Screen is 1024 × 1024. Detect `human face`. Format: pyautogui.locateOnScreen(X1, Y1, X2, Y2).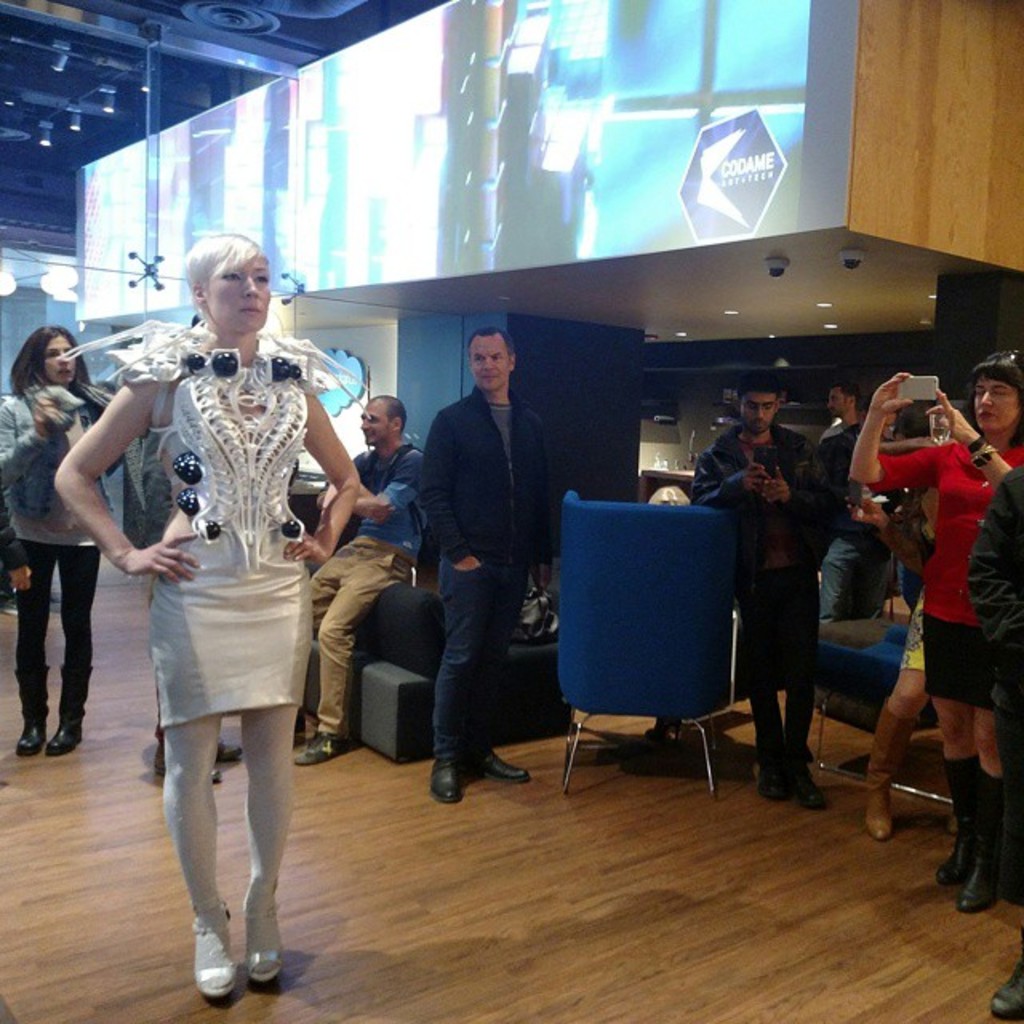
pyautogui.locateOnScreen(958, 371, 1022, 432).
